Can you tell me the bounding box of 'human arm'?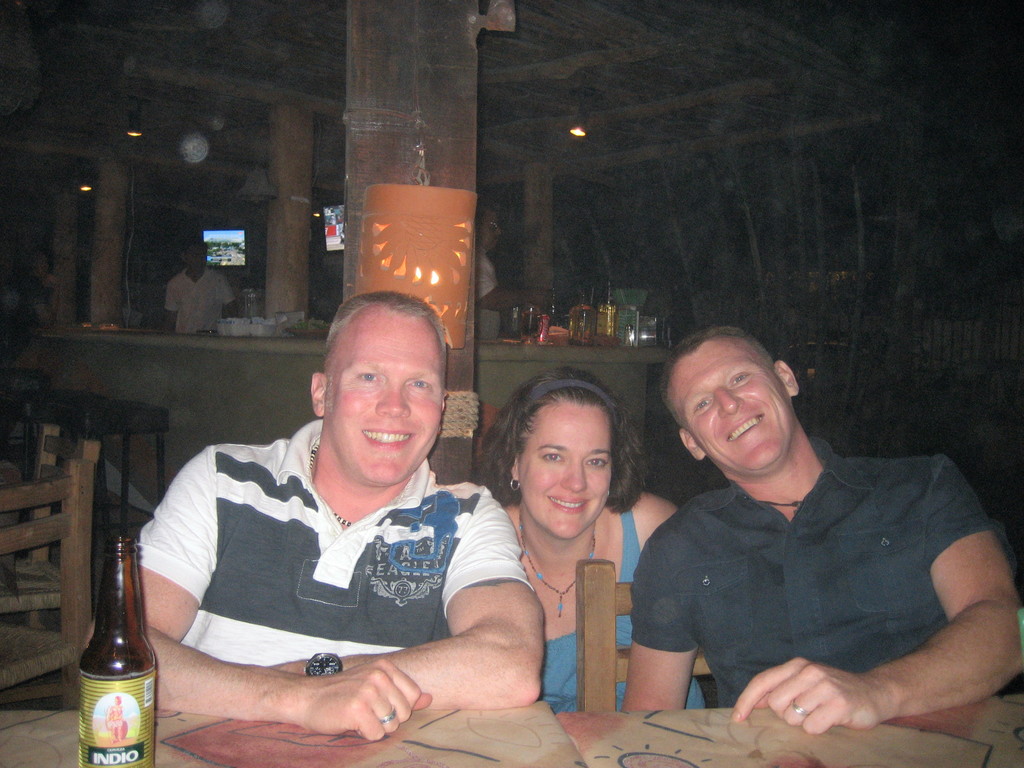
crop(268, 483, 547, 713).
